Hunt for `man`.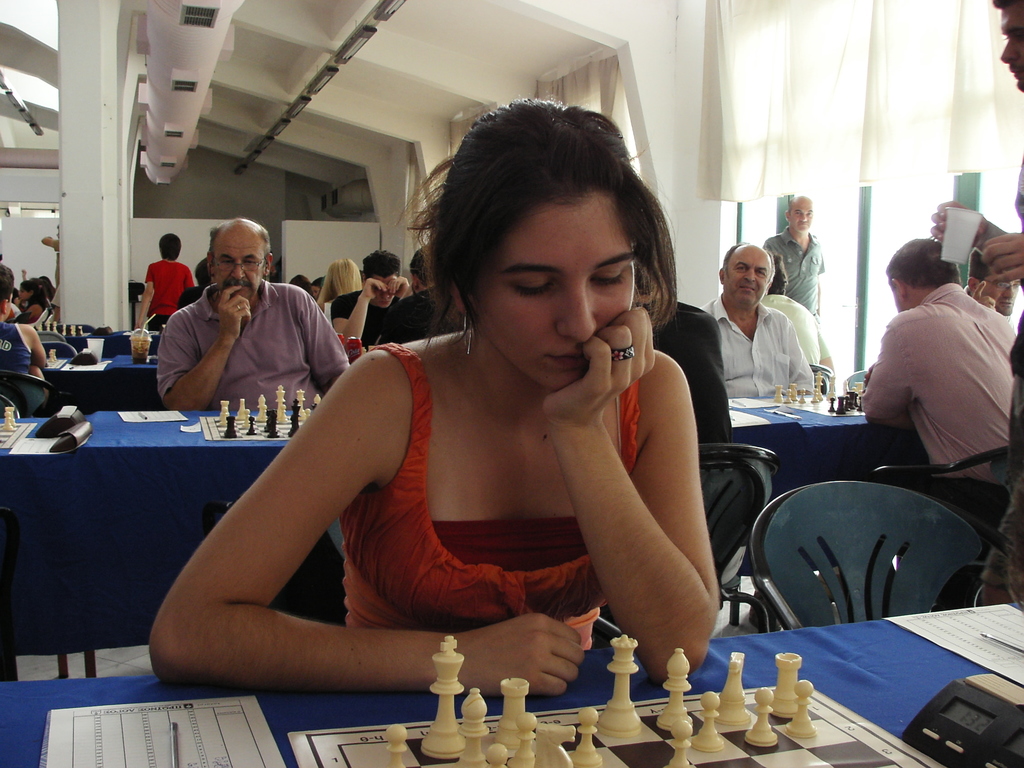
Hunted down at detection(927, 0, 1023, 605).
